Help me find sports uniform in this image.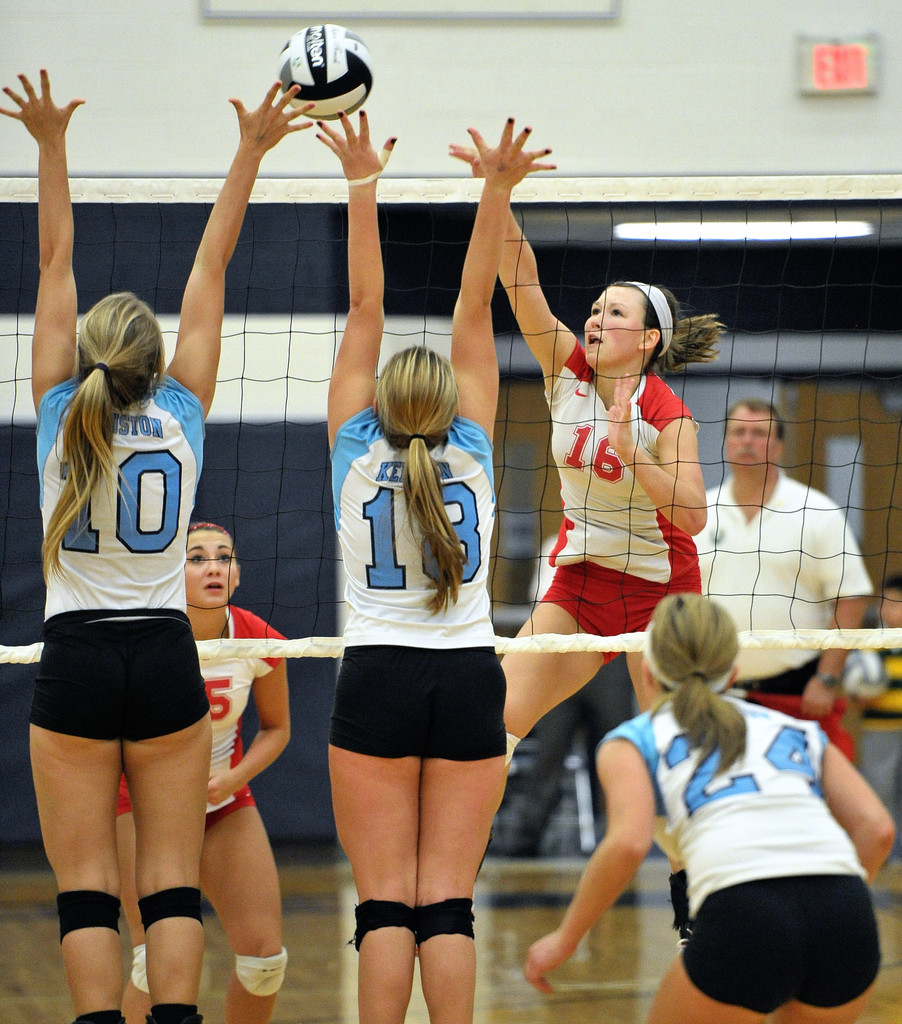
Found it: bbox(690, 474, 878, 698).
